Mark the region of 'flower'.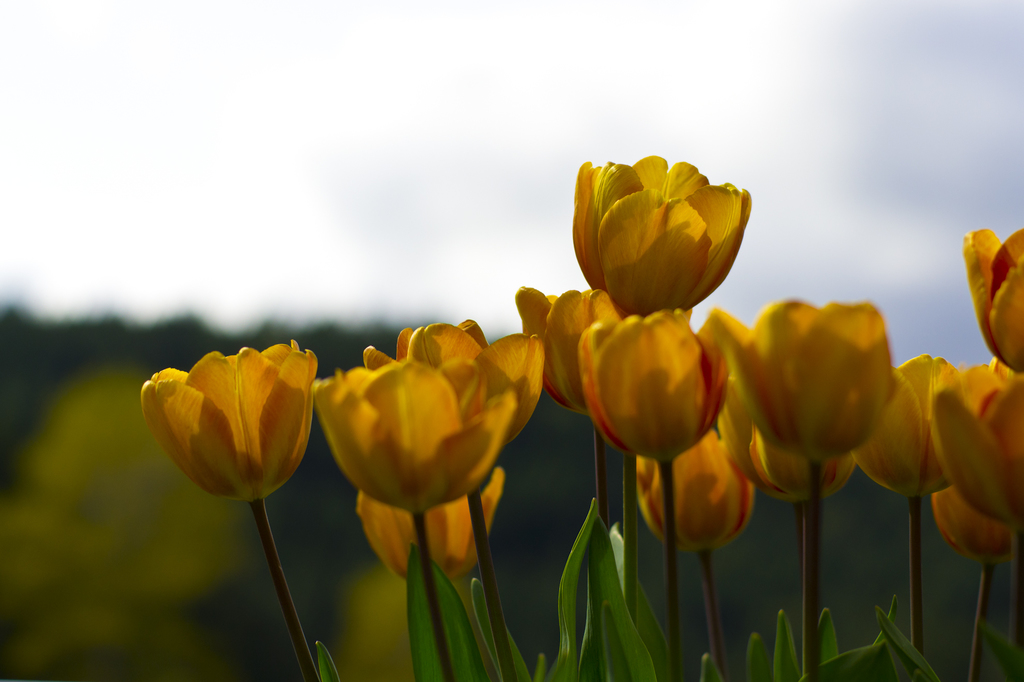
Region: bbox(358, 322, 548, 446).
